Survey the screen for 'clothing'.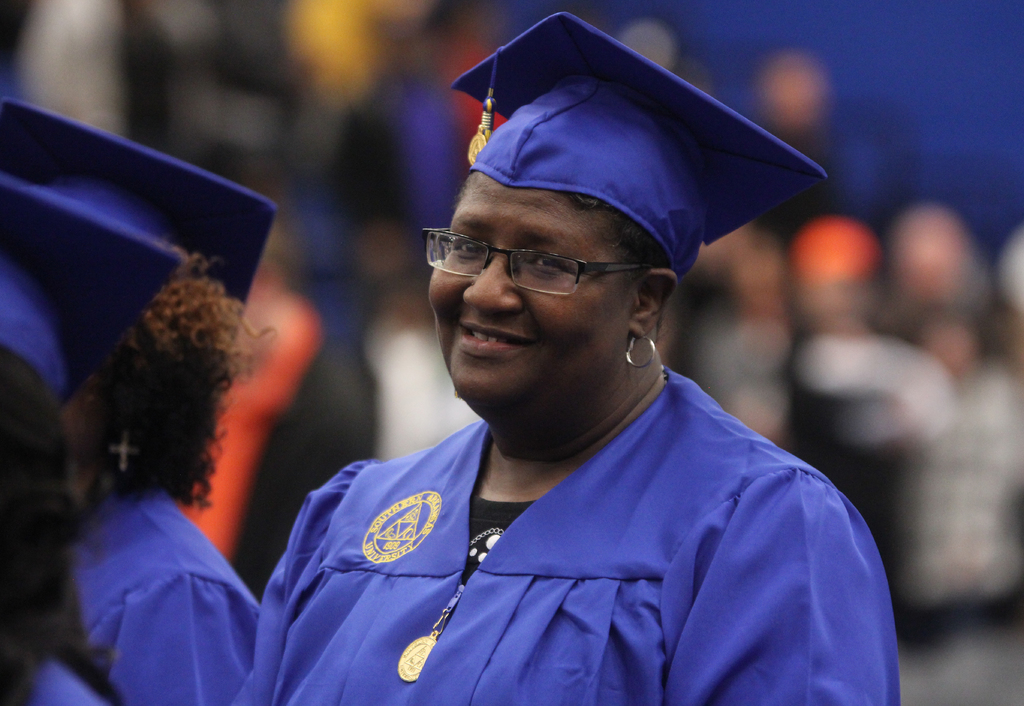
Survey found: region(19, 0, 175, 130).
